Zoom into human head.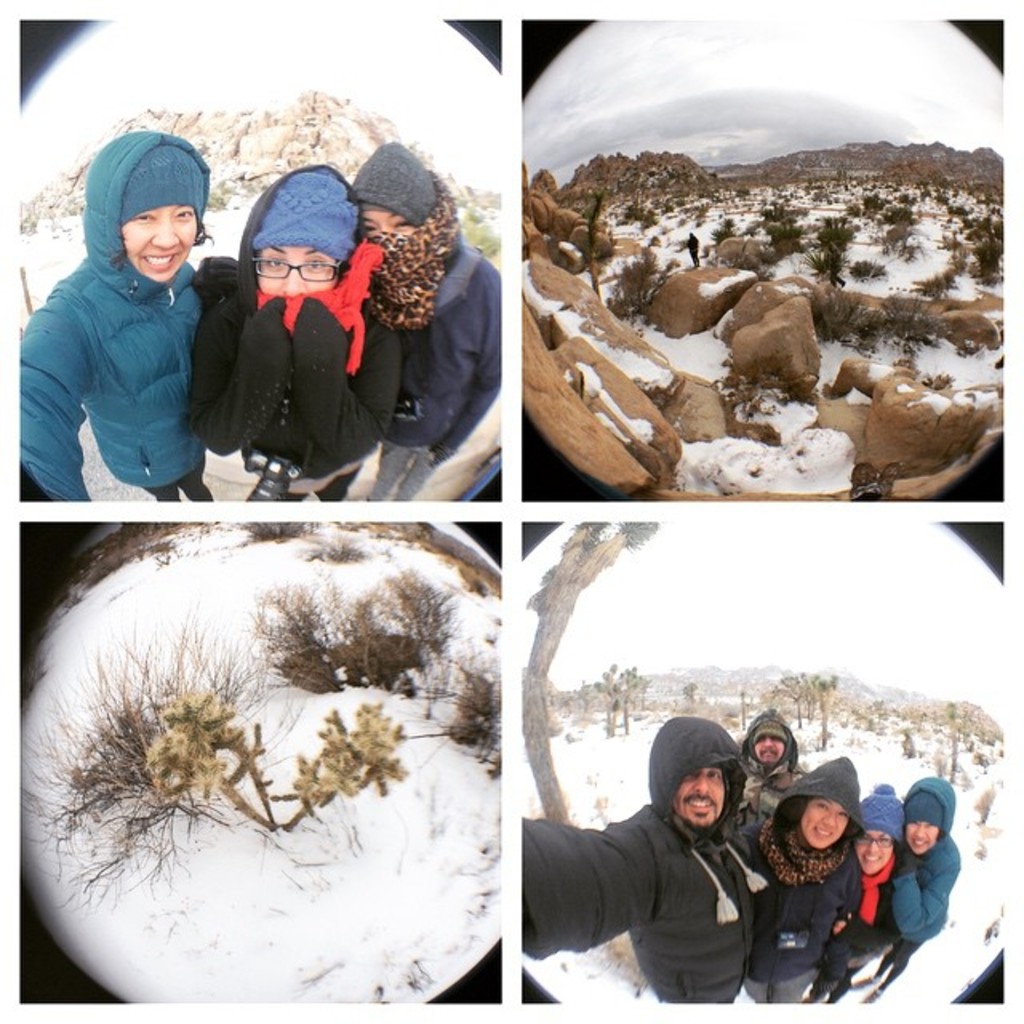
Zoom target: 854 794 906 872.
